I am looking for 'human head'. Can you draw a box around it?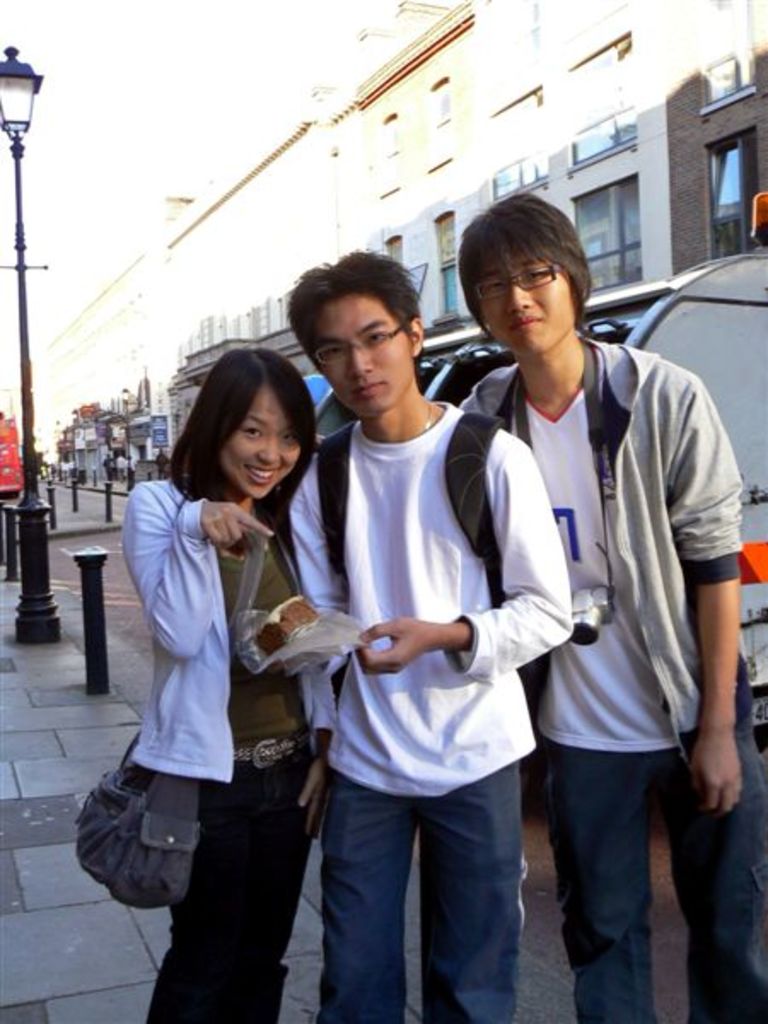
Sure, the bounding box is bbox=(459, 191, 591, 364).
